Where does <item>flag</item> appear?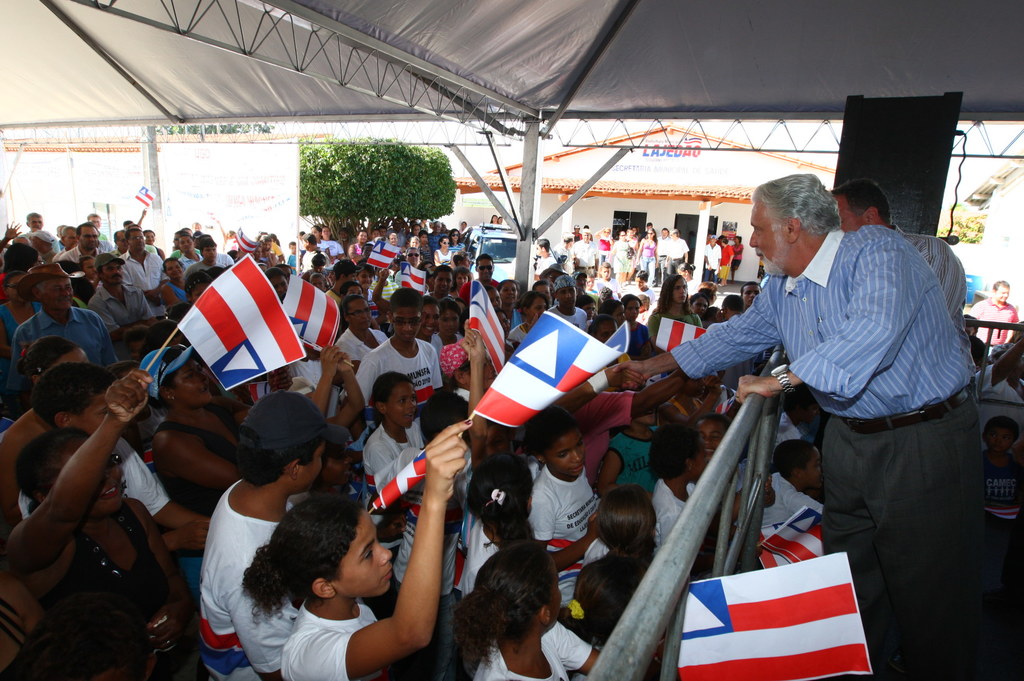
Appears at region(132, 184, 157, 207).
